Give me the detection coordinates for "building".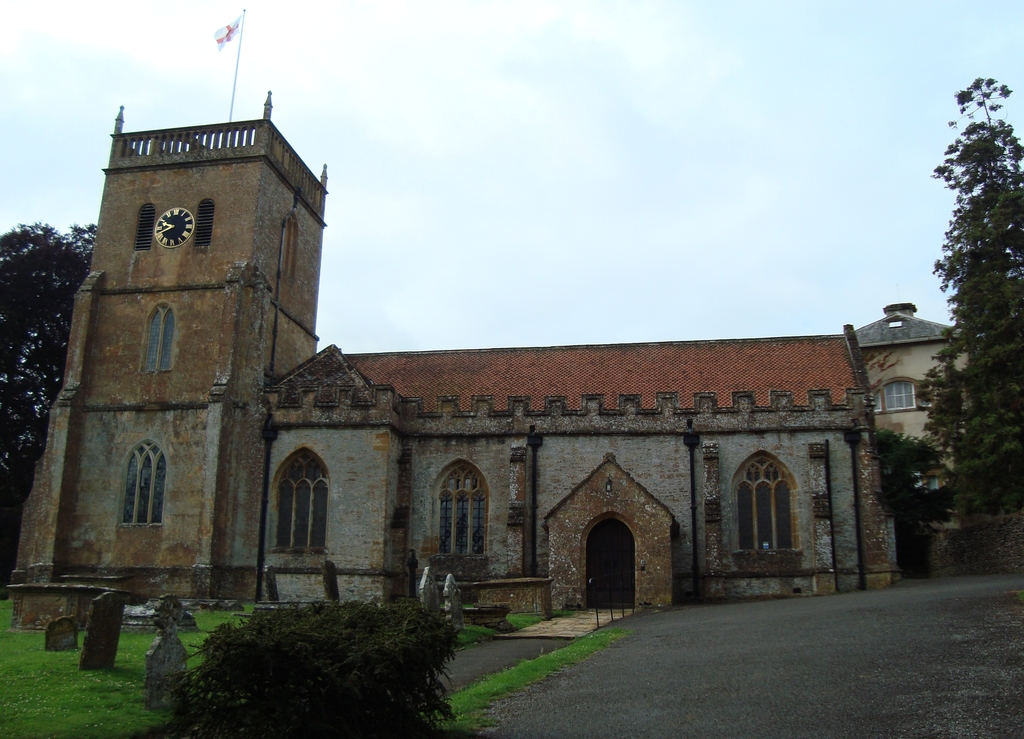
pyautogui.locateOnScreen(0, 9, 1023, 589).
